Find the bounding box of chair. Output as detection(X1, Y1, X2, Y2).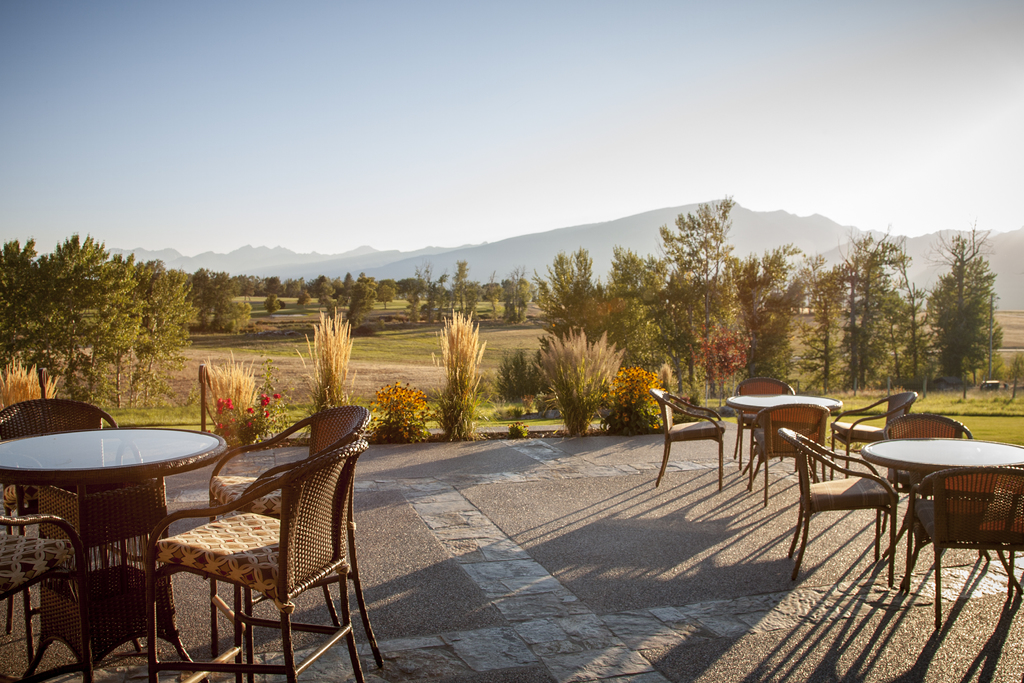
detection(209, 404, 388, 682).
